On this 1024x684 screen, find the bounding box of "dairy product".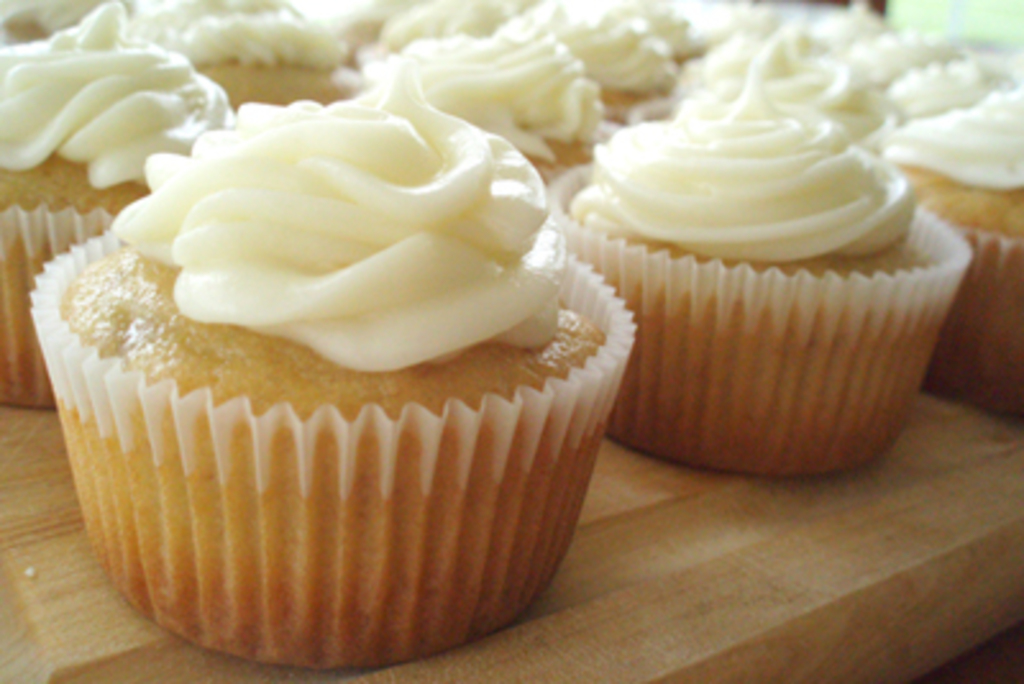
Bounding box: 671/0/809/51.
